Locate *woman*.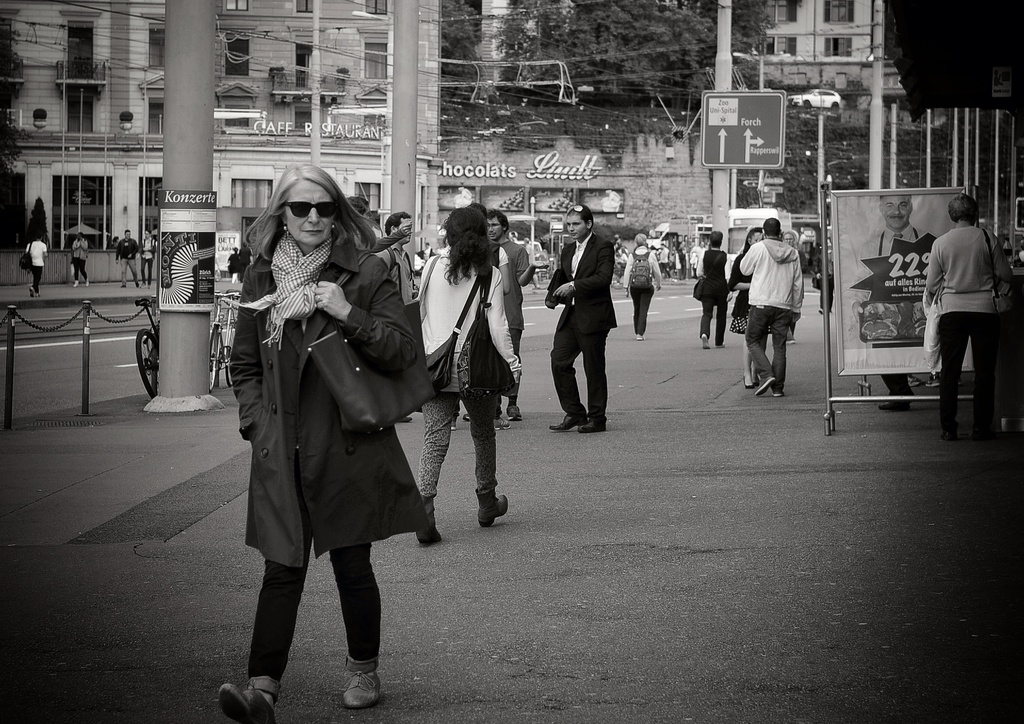
Bounding box: pyautogui.locateOnScreen(342, 197, 412, 253).
